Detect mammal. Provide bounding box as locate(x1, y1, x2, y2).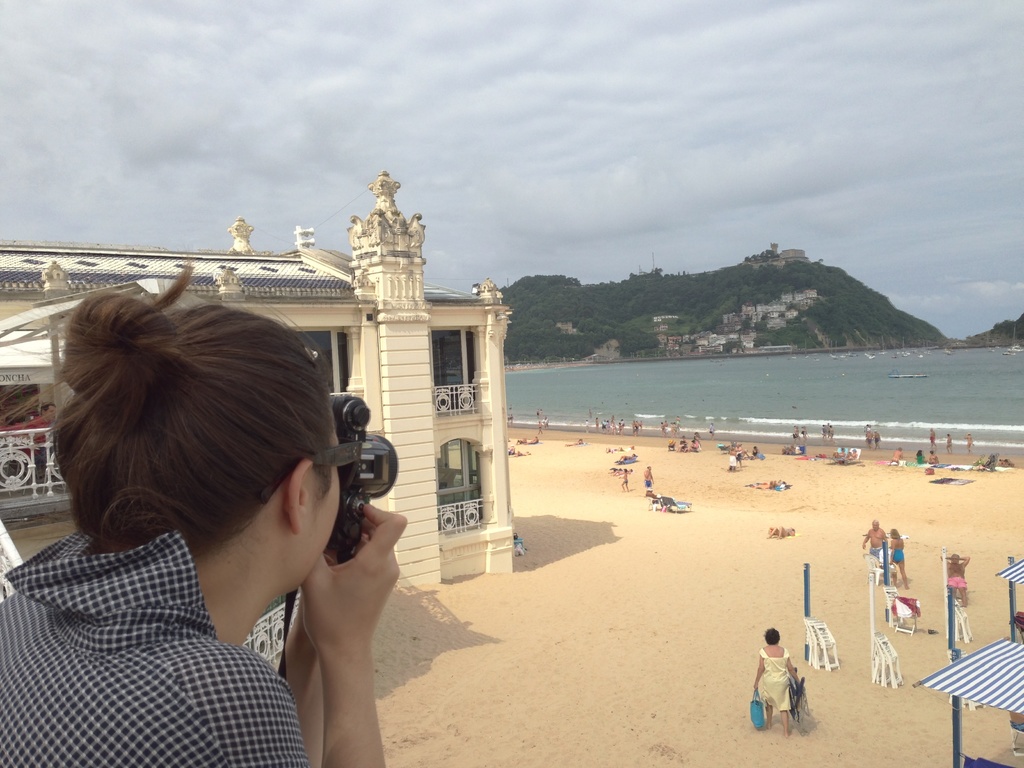
locate(925, 426, 939, 447).
